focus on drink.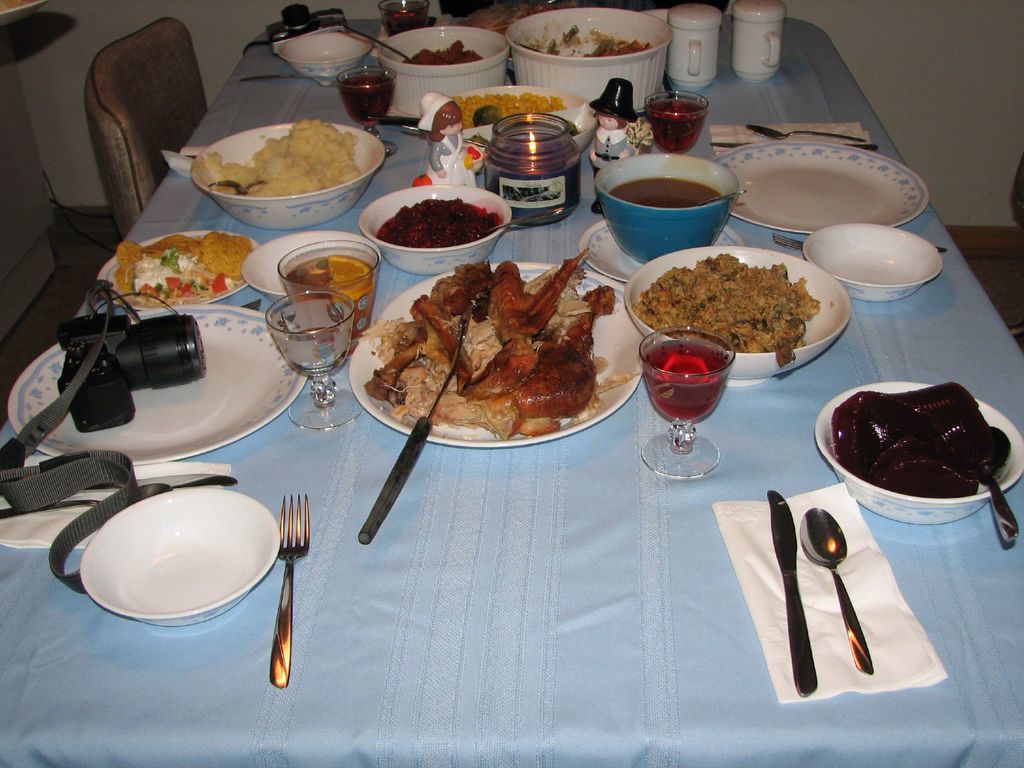
Focused at bbox=[377, 0, 428, 38].
